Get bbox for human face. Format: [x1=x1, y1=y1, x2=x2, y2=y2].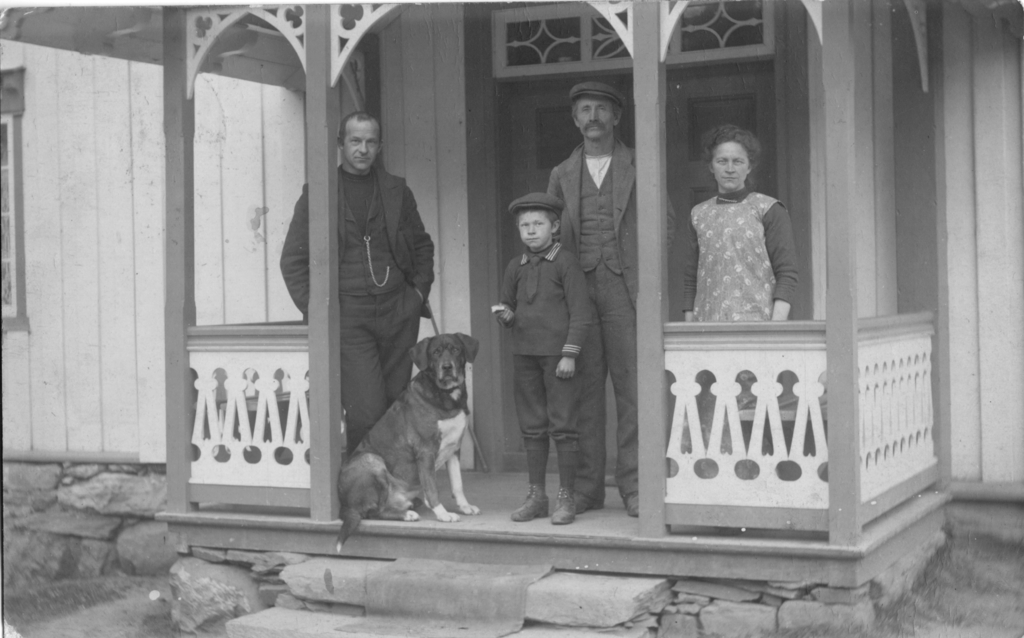
[x1=572, y1=99, x2=616, y2=138].
